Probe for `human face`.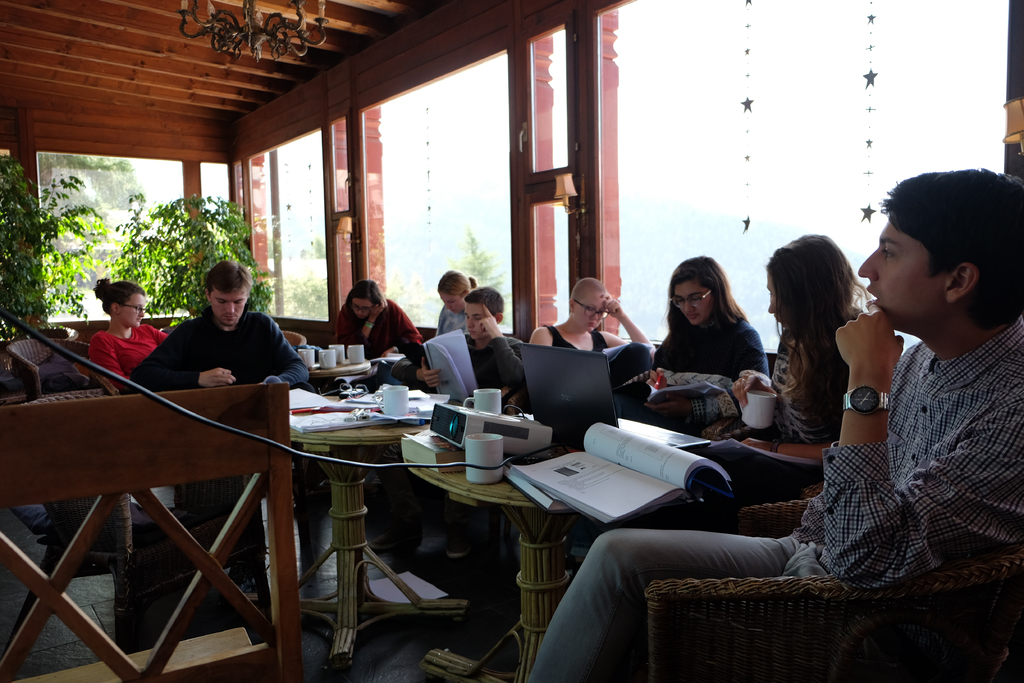
Probe result: <box>674,282,710,324</box>.
